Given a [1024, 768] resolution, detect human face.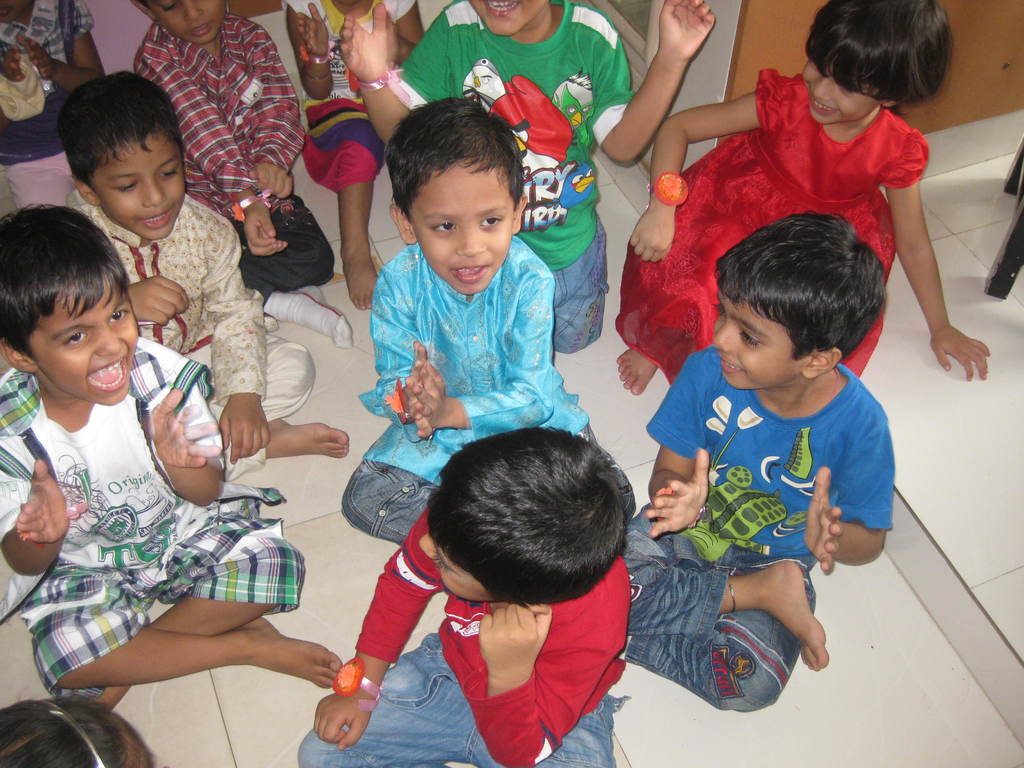
<region>420, 536, 495, 604</region>.
